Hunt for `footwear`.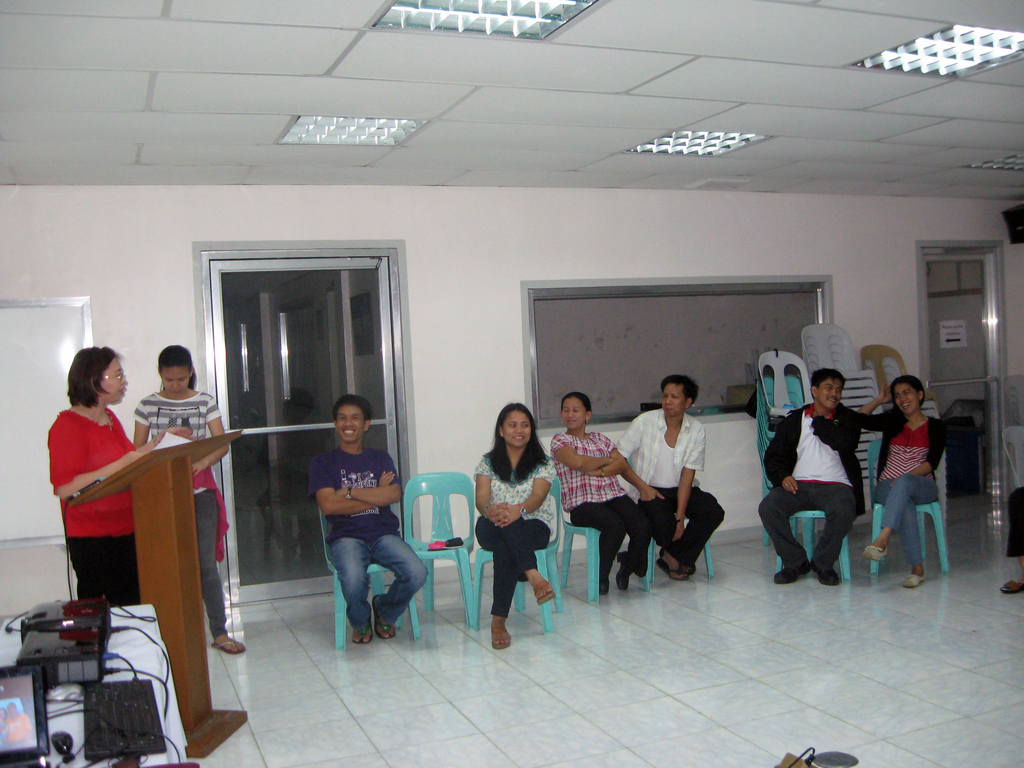
Hunted down at [x1=655, y1=558, x2=686, y2=580].
